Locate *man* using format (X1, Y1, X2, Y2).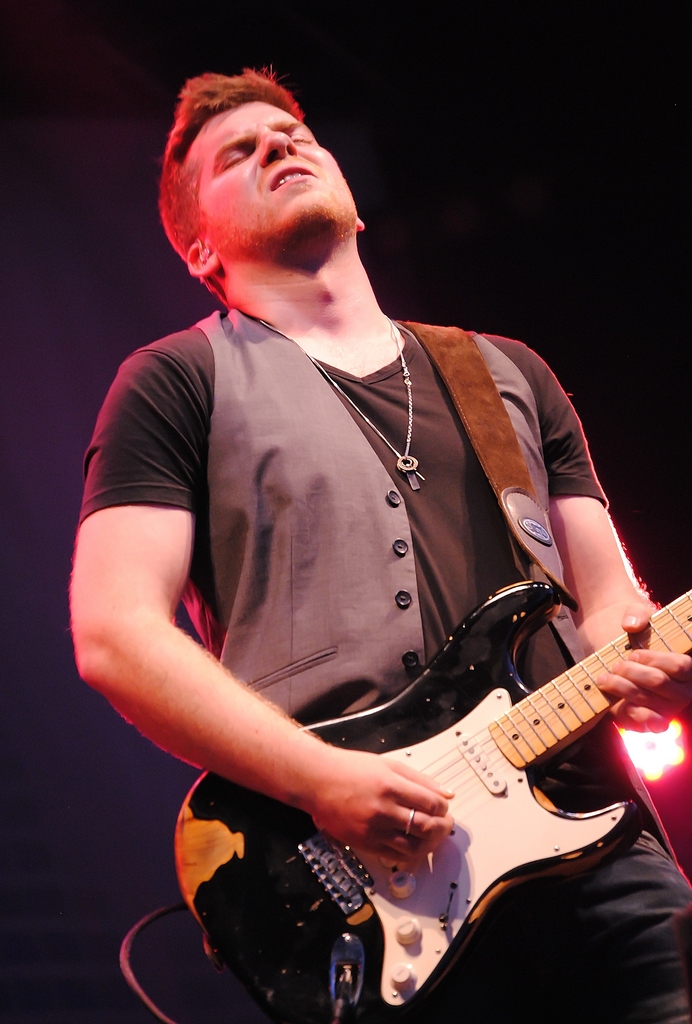
(76, 50, 652, 1023).
